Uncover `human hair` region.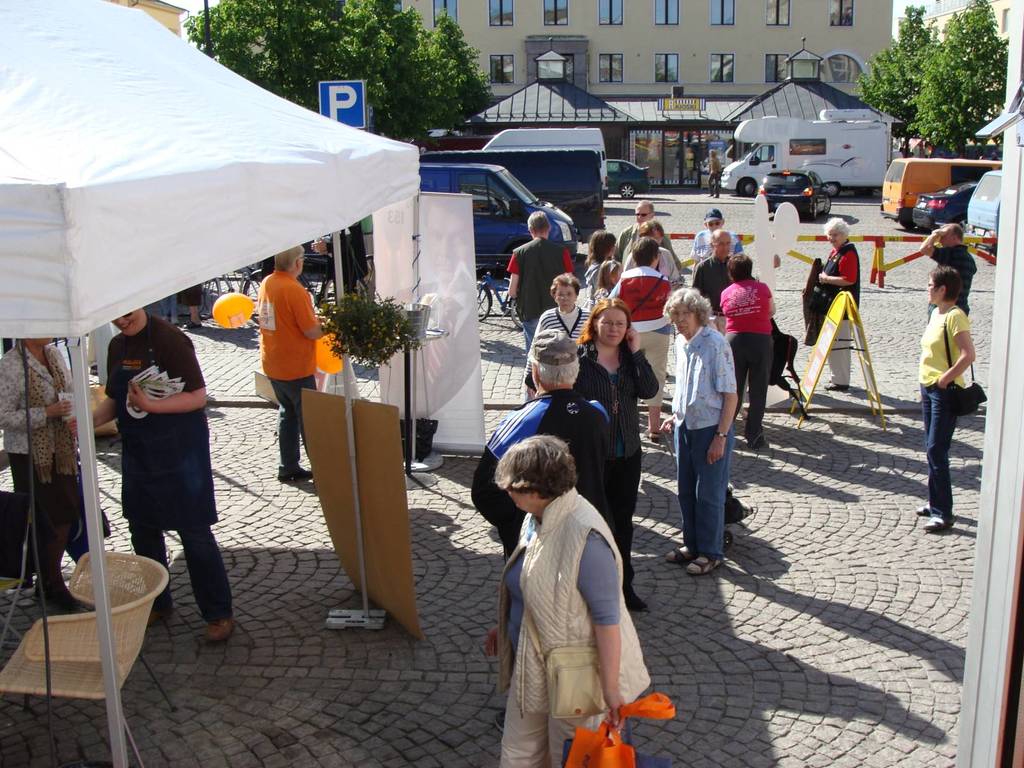
Uncovered: bbox(526, 211, 552, 239).
